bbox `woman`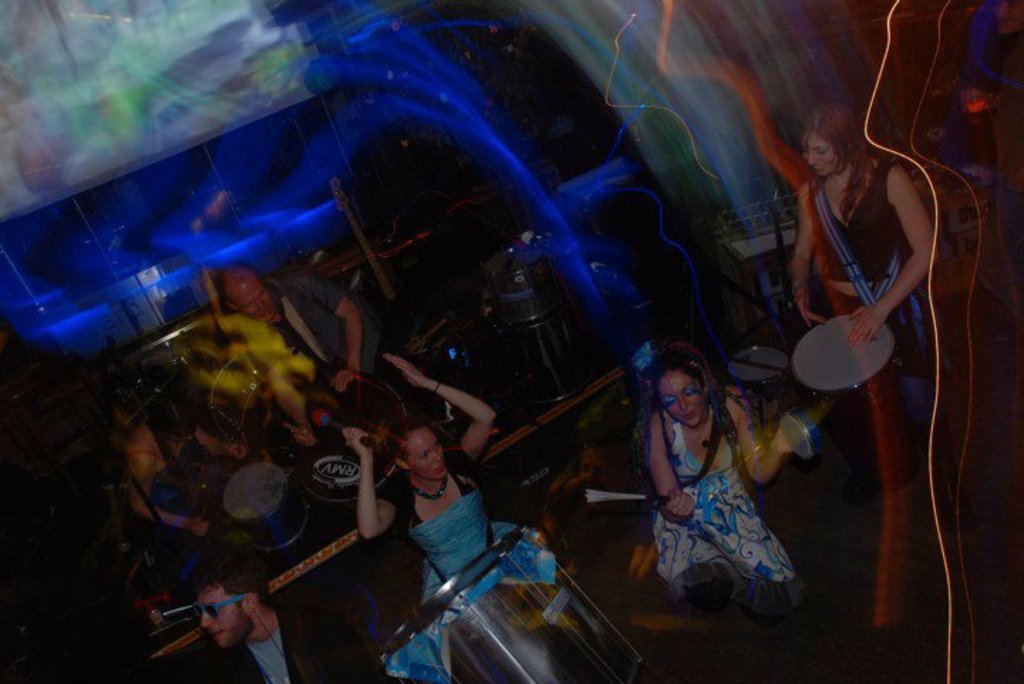
(left=330, top=344, right=552, bottom=683)
